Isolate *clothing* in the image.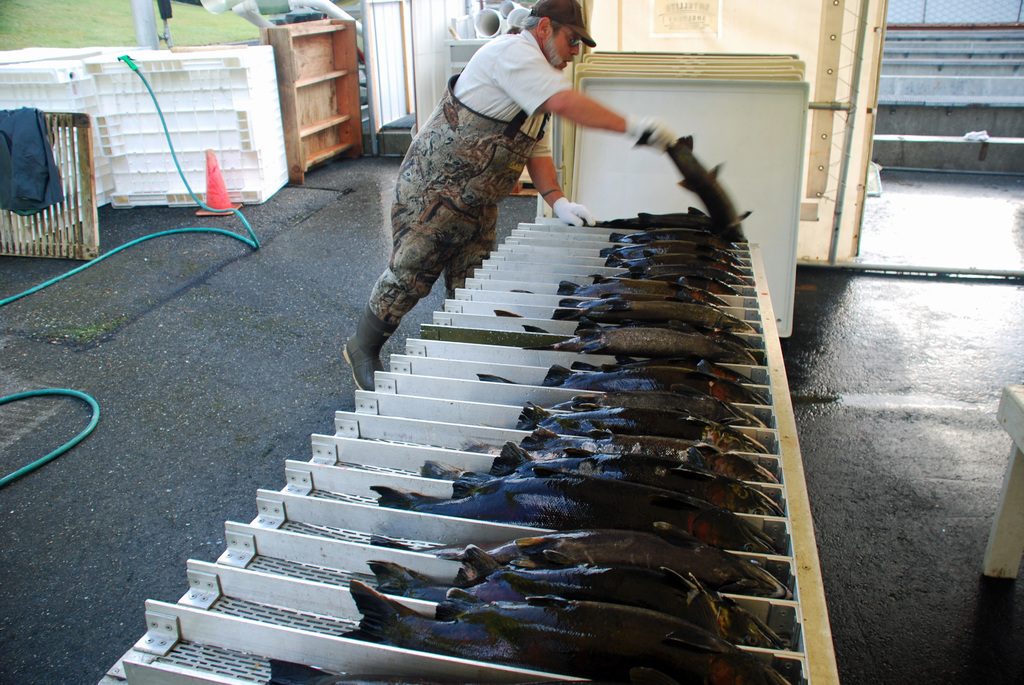
Isolated region: {"x1": 354, "y1": 20, "x2": 591, "y2": 348}.
